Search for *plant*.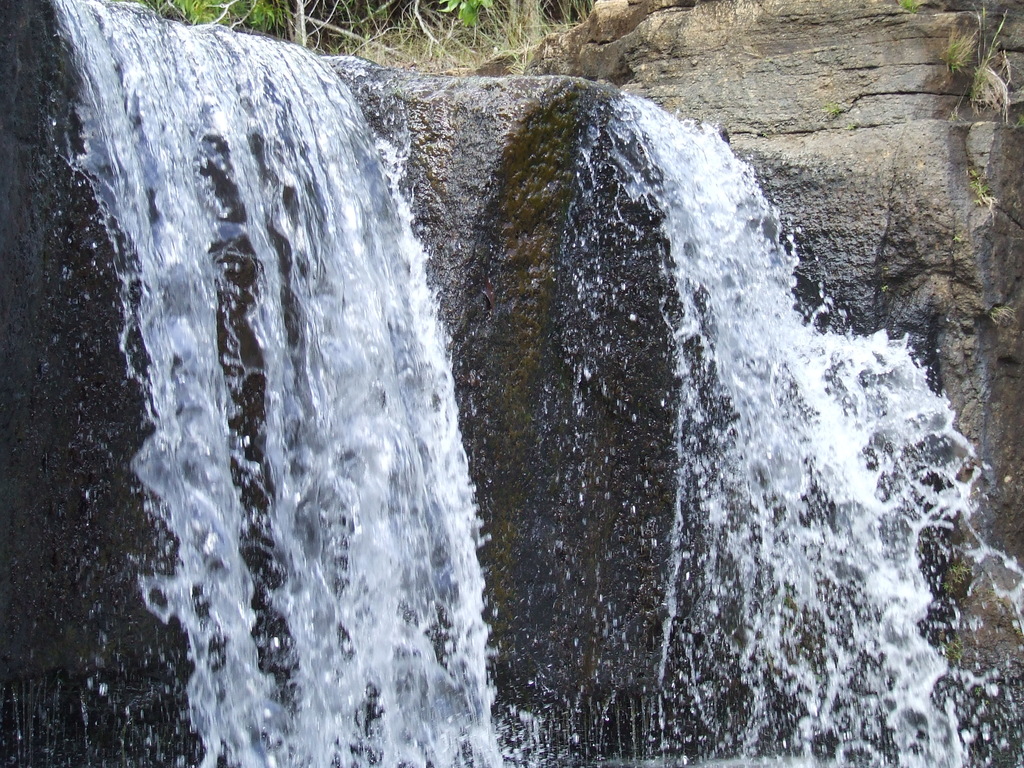
Found at box(970, 174, 1006, 227).
